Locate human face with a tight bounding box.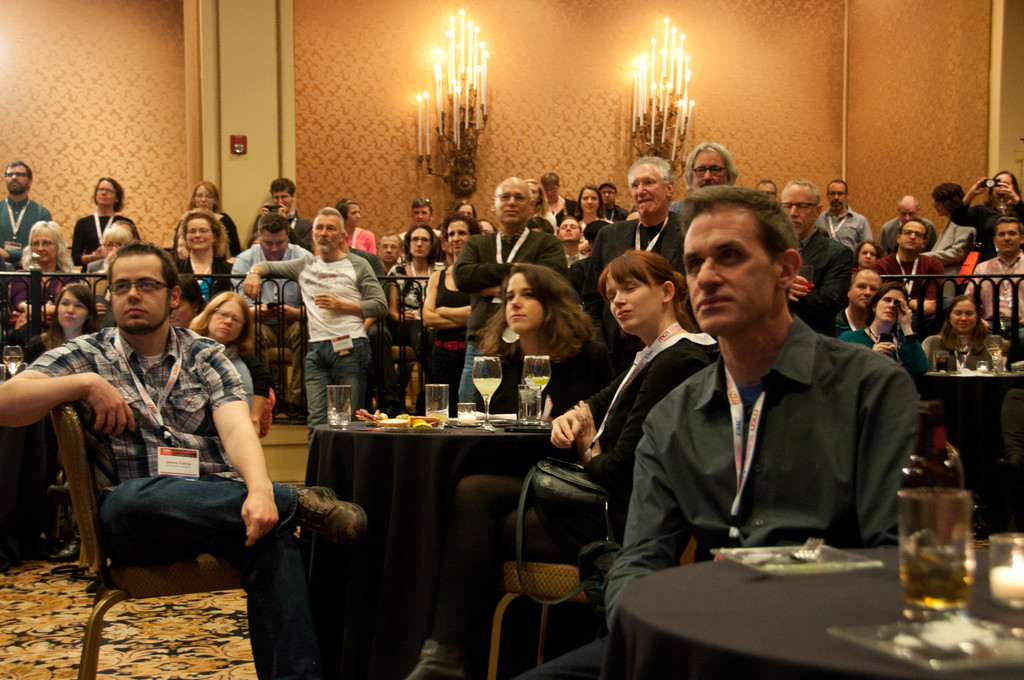
[778, 188, 814, 235].
